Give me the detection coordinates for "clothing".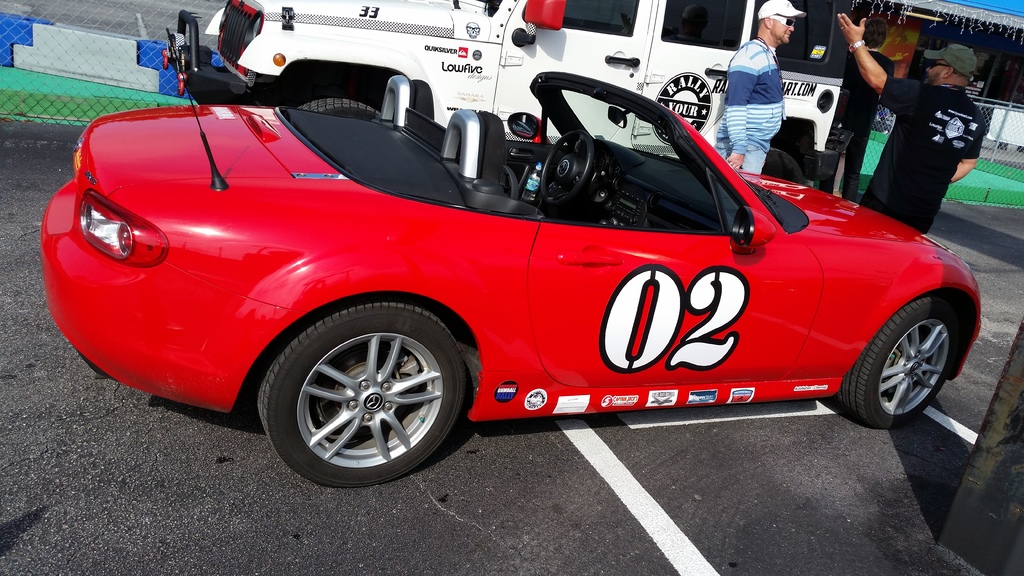
<box>715,33,781,173</box>.
